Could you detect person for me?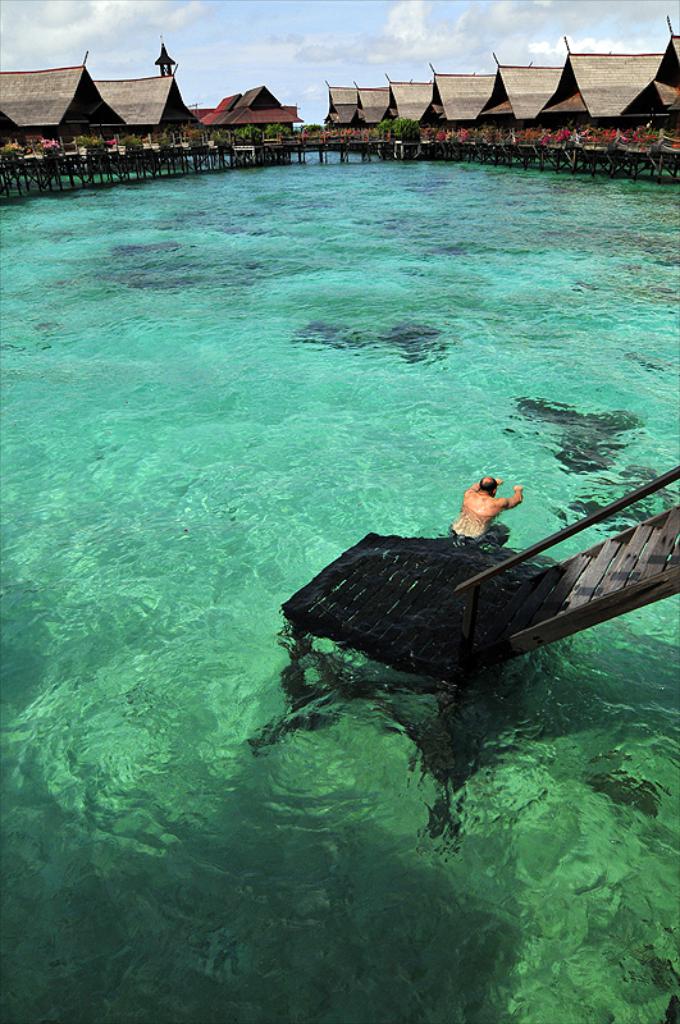
Detection result: [x1=452, y1=457, x2=524, y2=556].
